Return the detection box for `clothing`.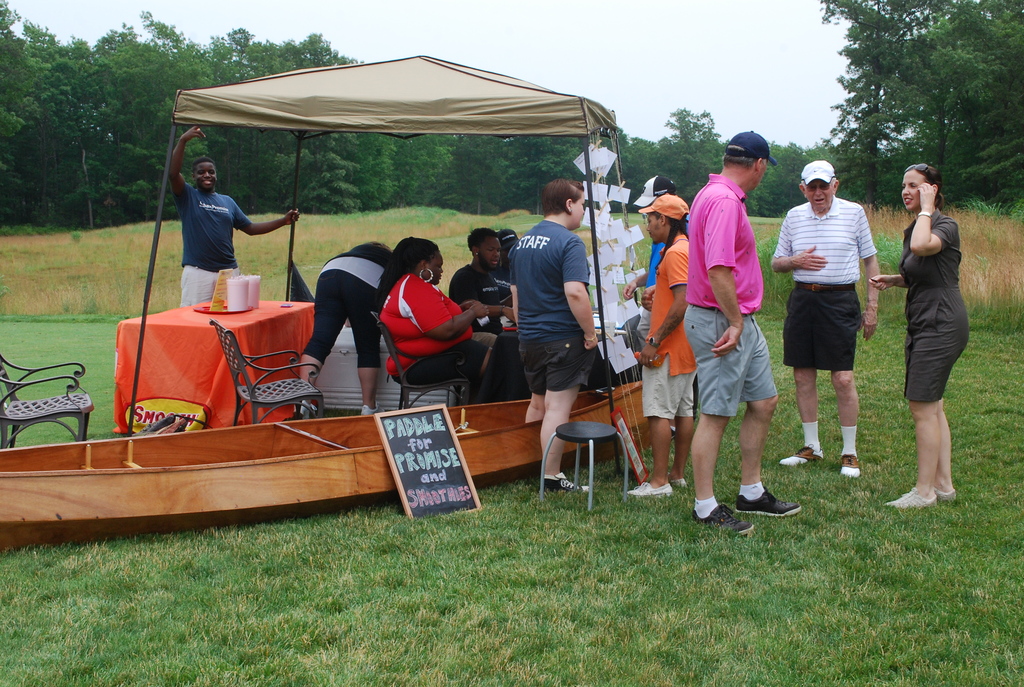
<bbox>305, 249, 396, 367</bbox>.
